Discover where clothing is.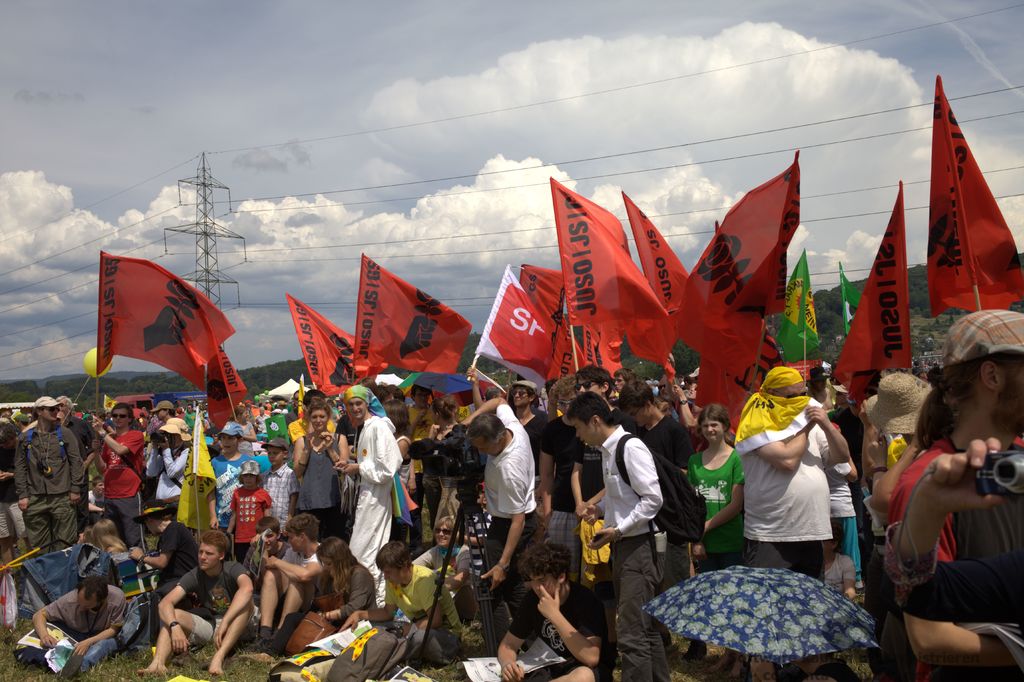
Discovered at locate(156, 444, 189, 518).
